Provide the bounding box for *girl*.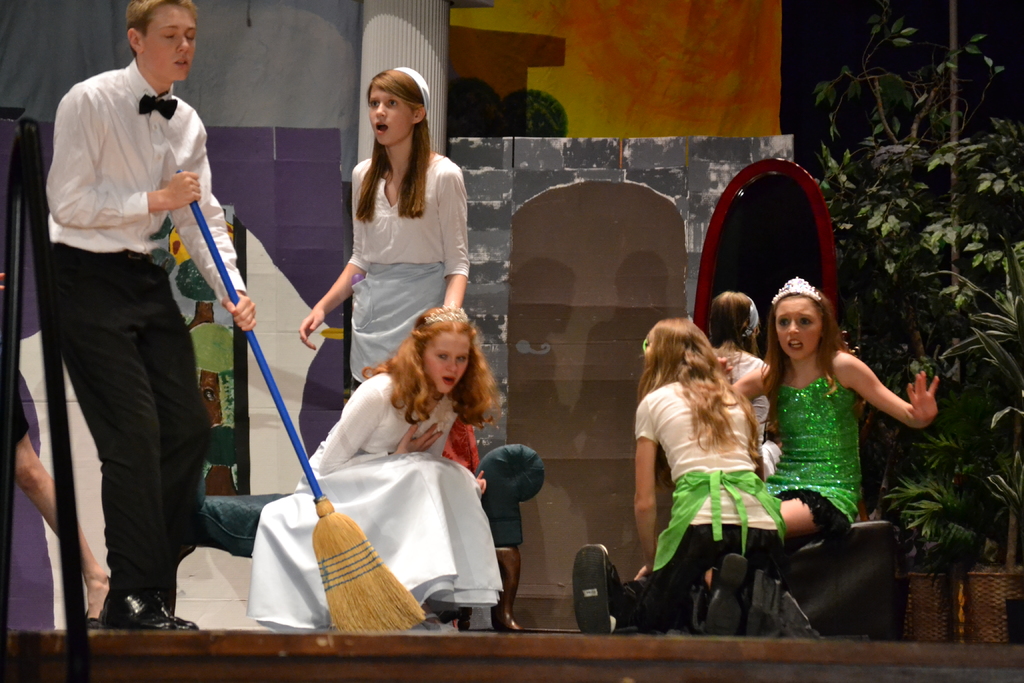
(633,308,769,634).
